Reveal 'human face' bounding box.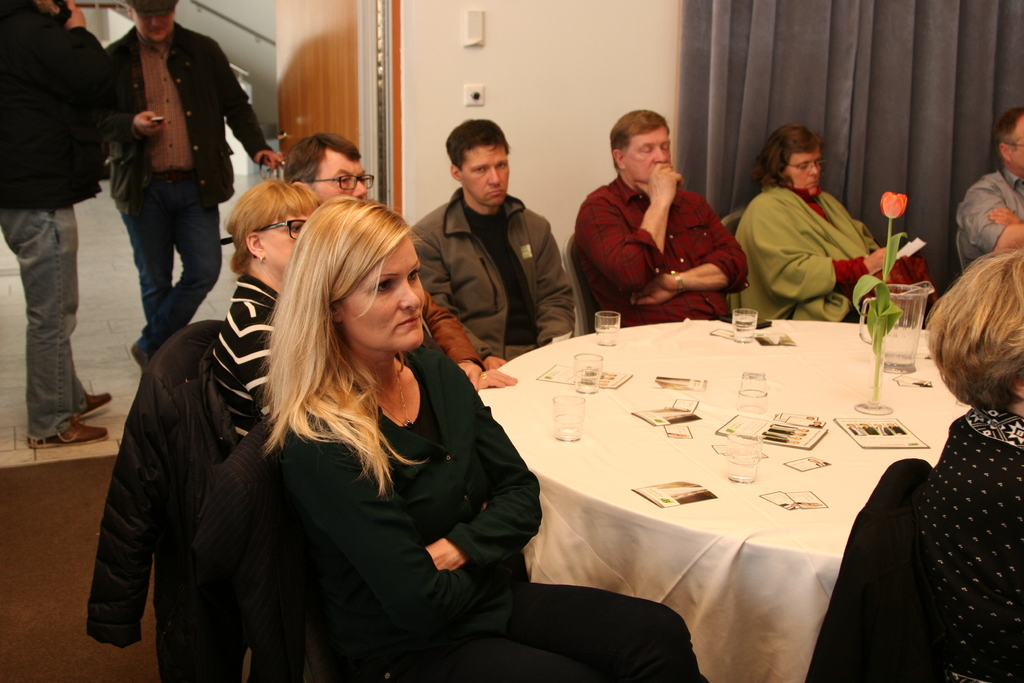
Revealed: select_region(135, 3, 173, 45).
